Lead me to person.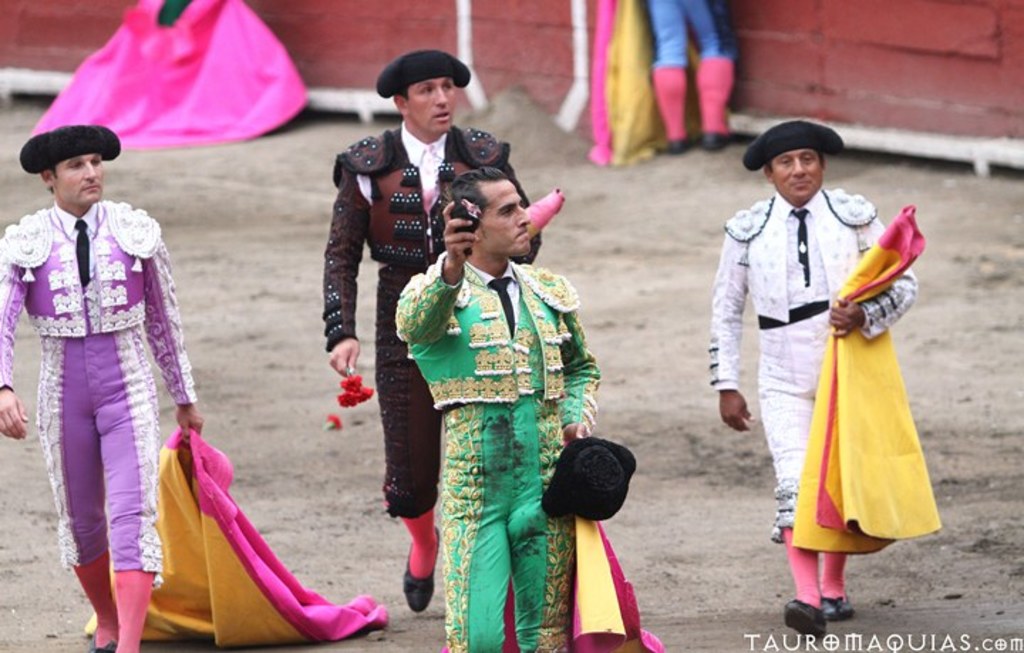
Lead to crop(0, 132, 208, 652).
